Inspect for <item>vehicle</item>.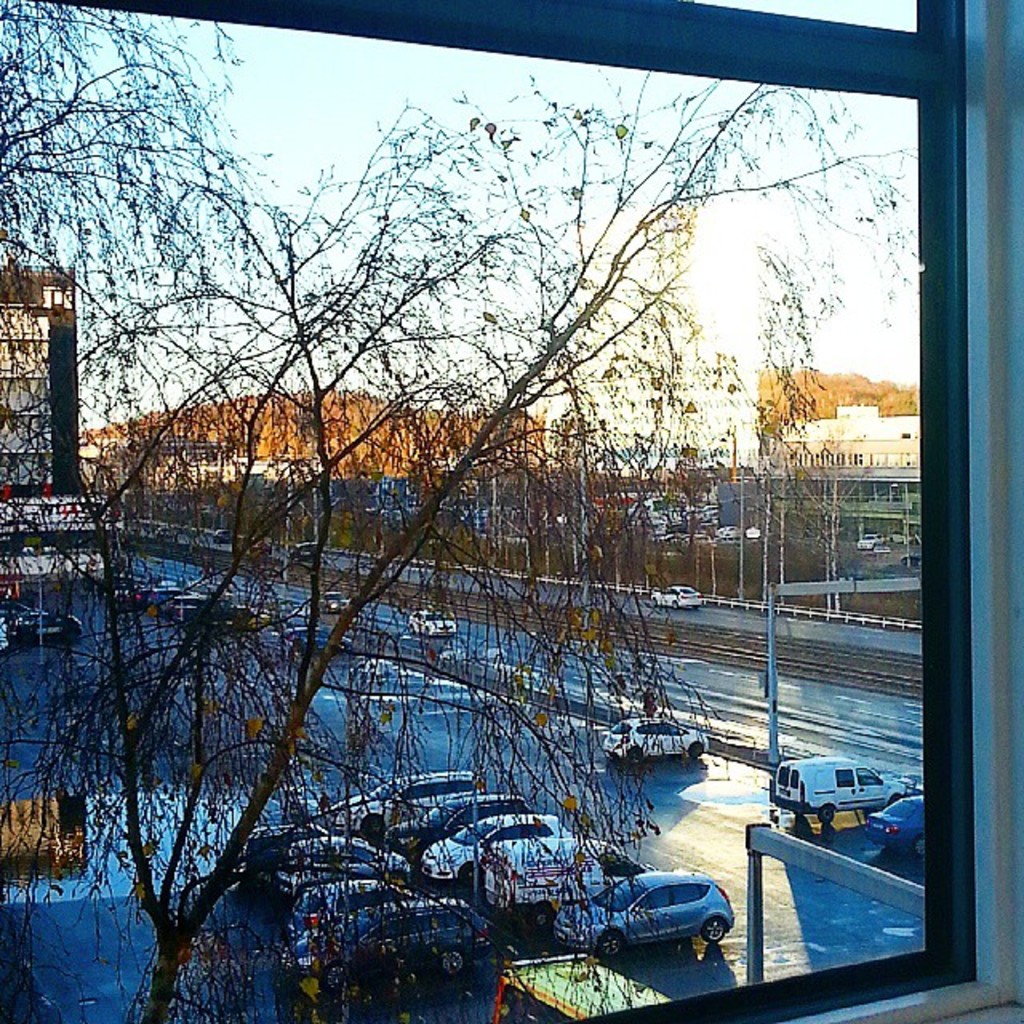
Inspection: {"x1": 336, "y1": 770, "x2": 483, "y2": 842}.
